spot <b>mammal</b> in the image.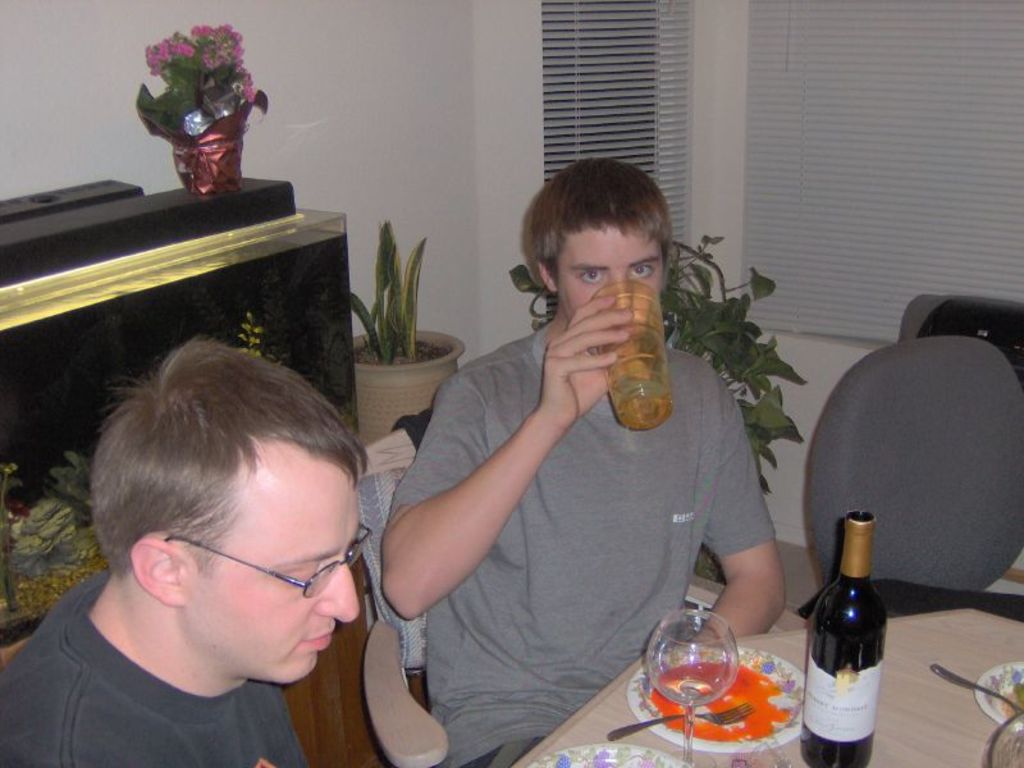
<b>mammal</b> found at bbox(27, 333, 398, 745).
